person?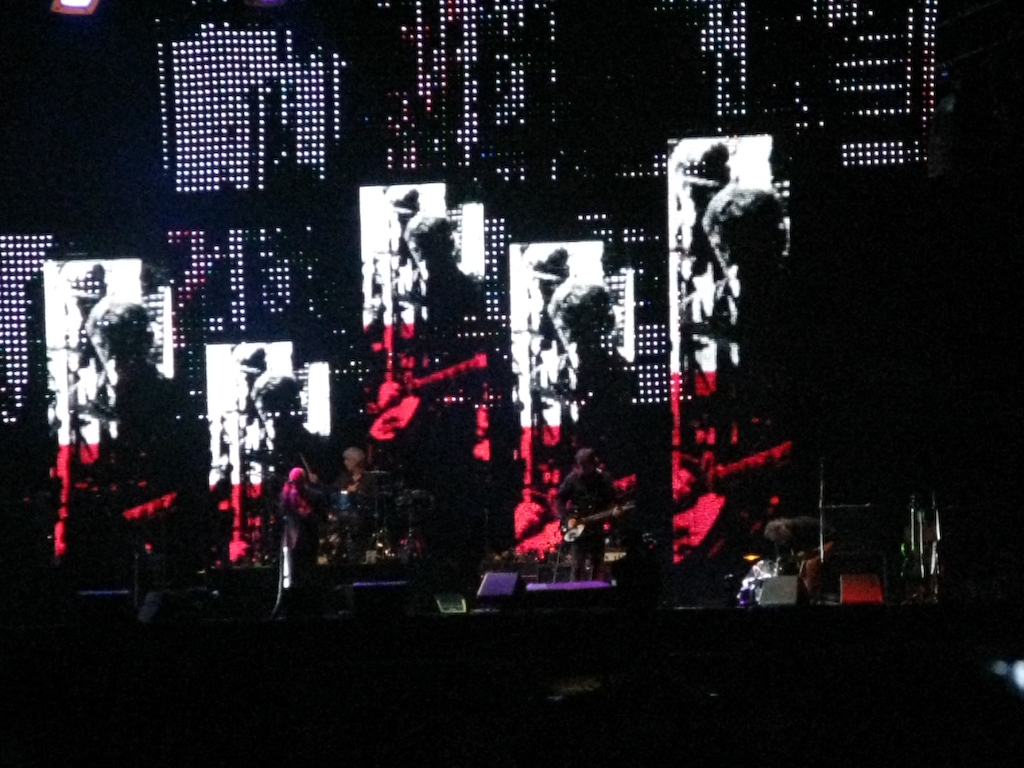
x1=279 y1=470 x2=328 y2=597
